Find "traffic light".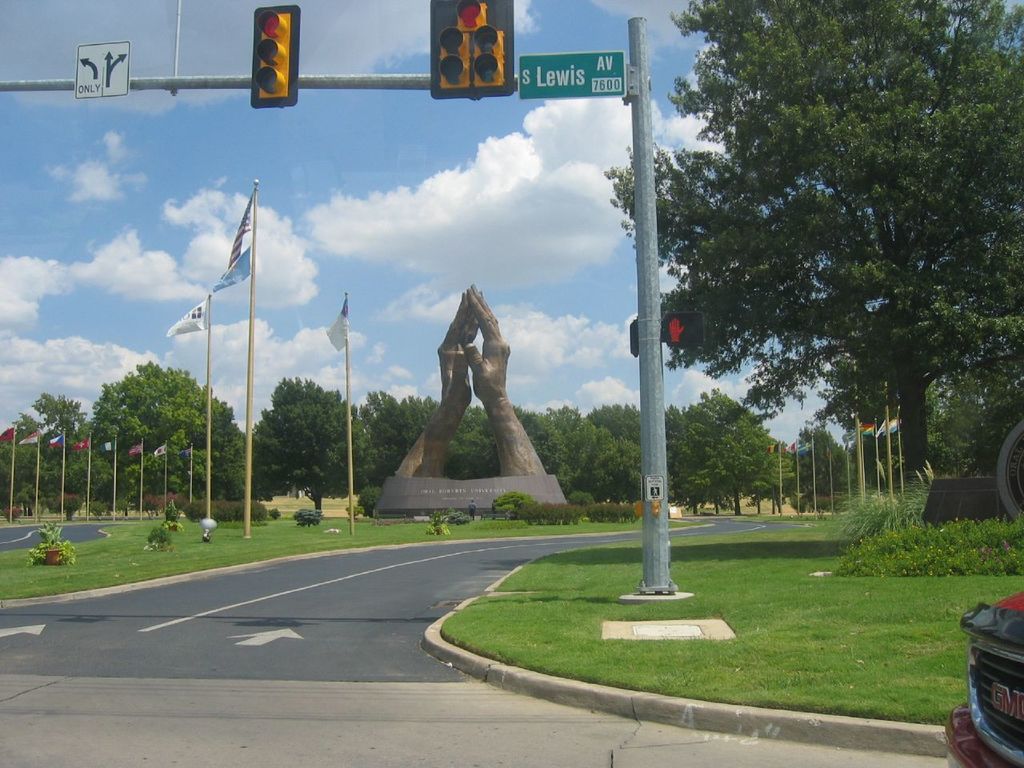
{"x1": 662, "y1": 310, "x2": 706, "y2": 342}.
